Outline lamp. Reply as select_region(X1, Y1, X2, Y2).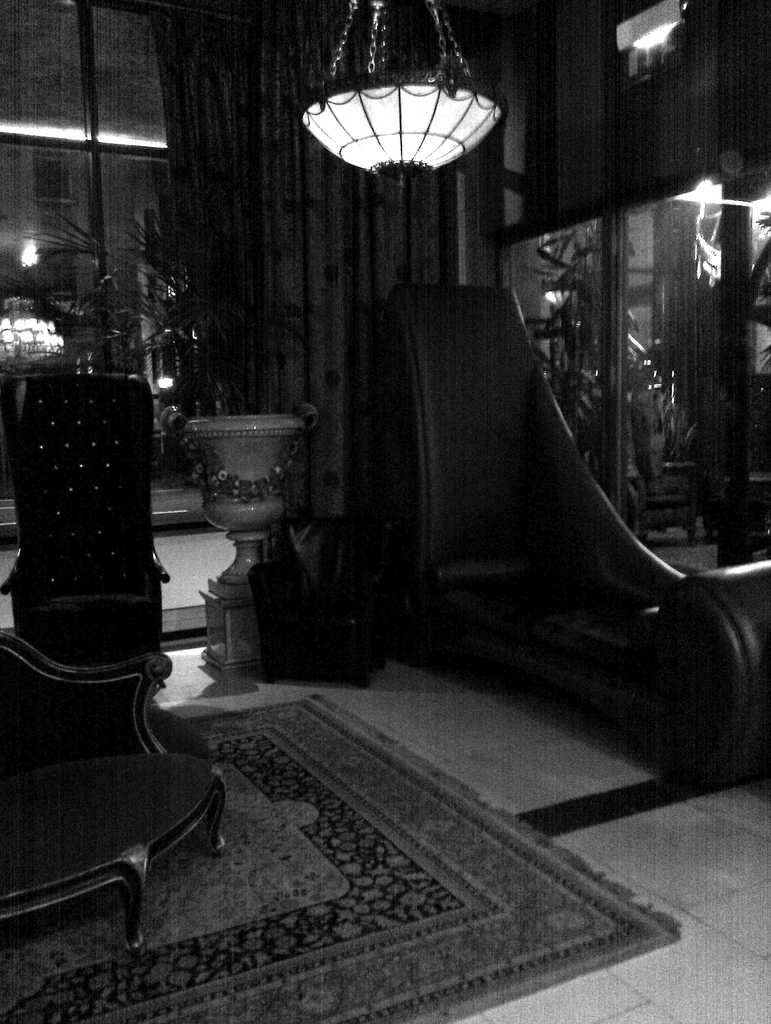
select_region(0, 294, 65, 369).
